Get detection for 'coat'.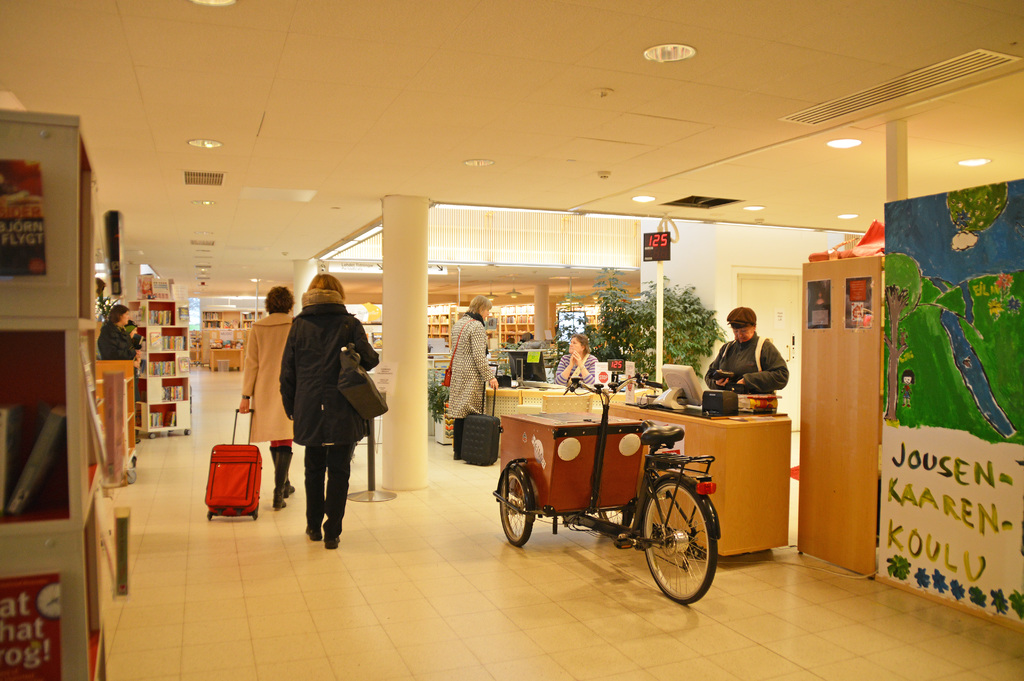
Detection: 441,313,497,422.
